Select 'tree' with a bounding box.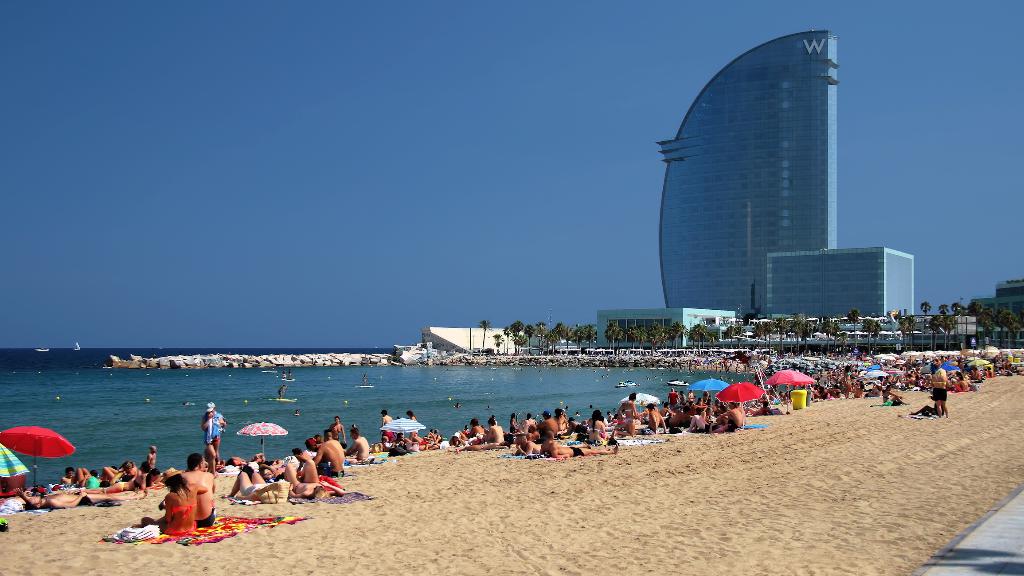
x1=952, y1=307, x2=964, y2=317.
